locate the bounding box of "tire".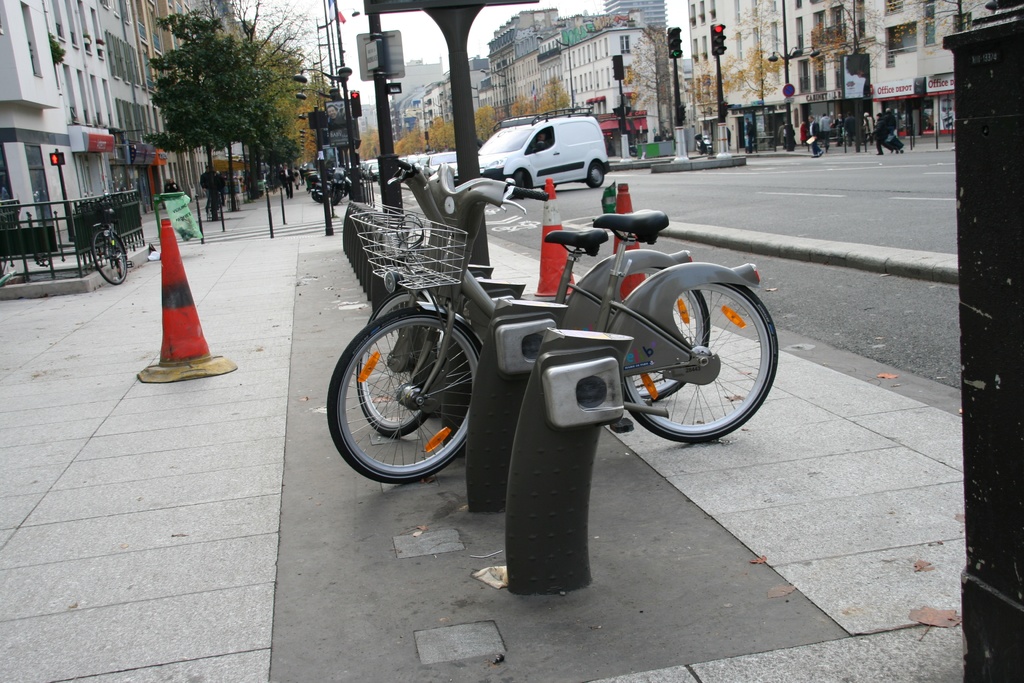
Bounding box: [left=333, top=183, right=344, bottom=208].
